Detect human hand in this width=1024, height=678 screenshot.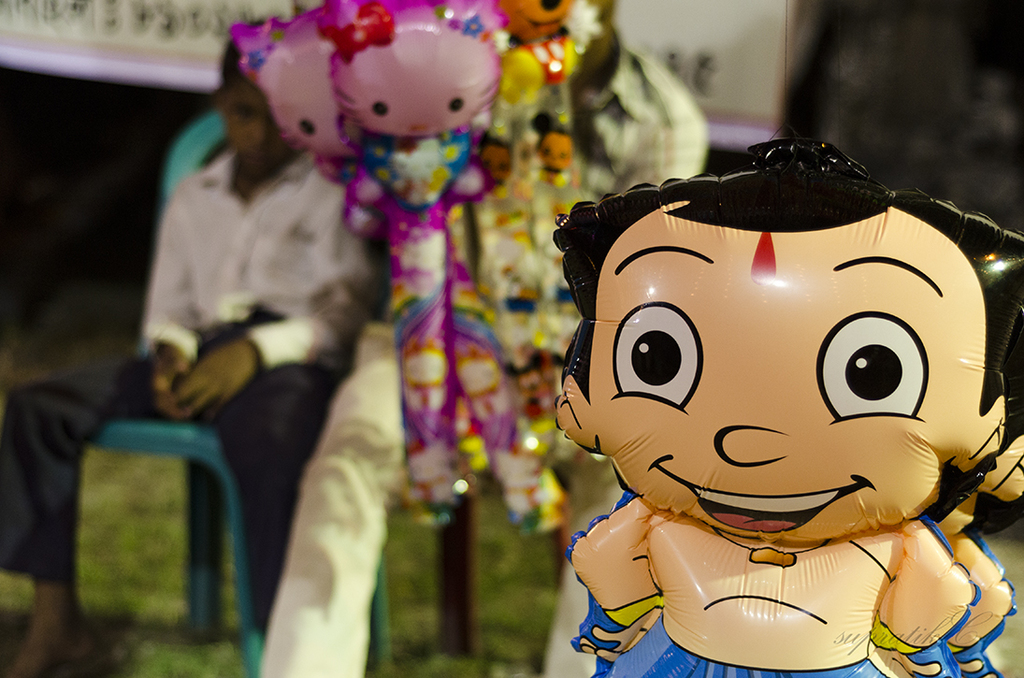
Detection: <box>147,341,192,421</box>.
